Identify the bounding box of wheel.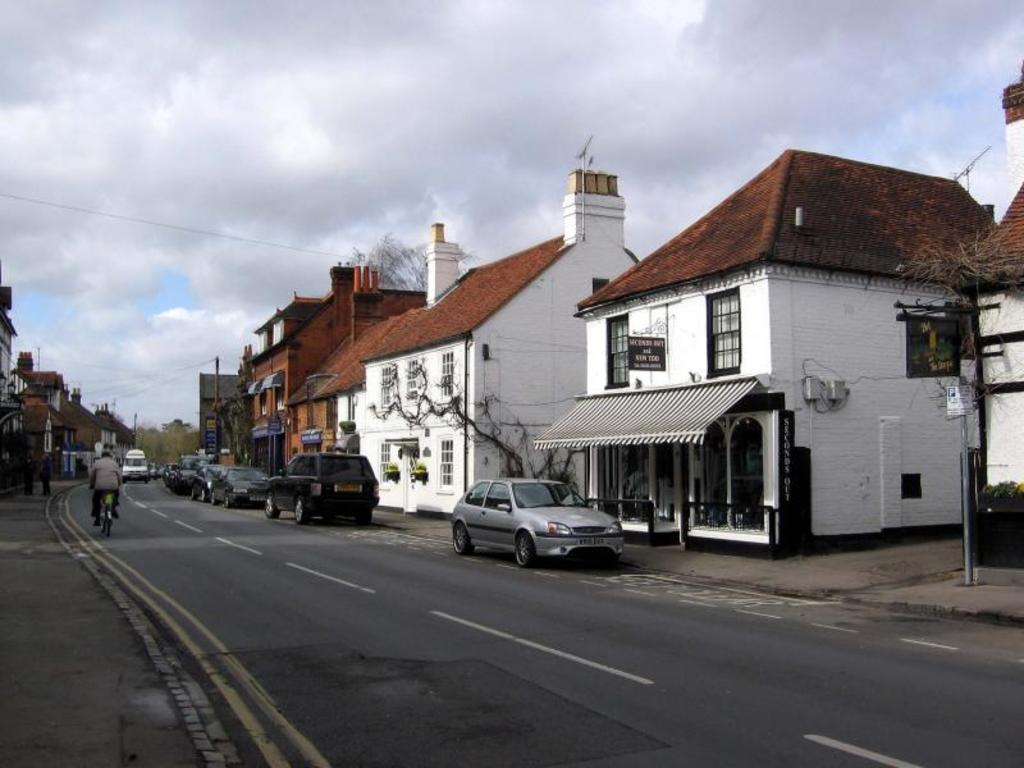
left=518, top=535, right=529, bottom=561.
